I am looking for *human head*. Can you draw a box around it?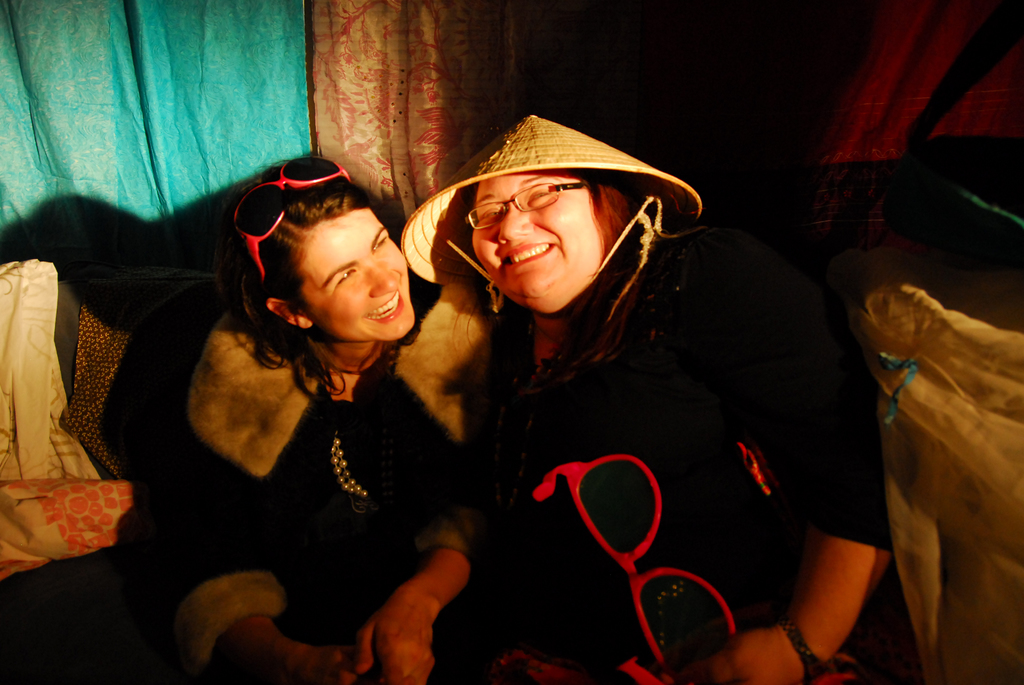
Sure, the bounding box is [229, 173, 413, 354].
